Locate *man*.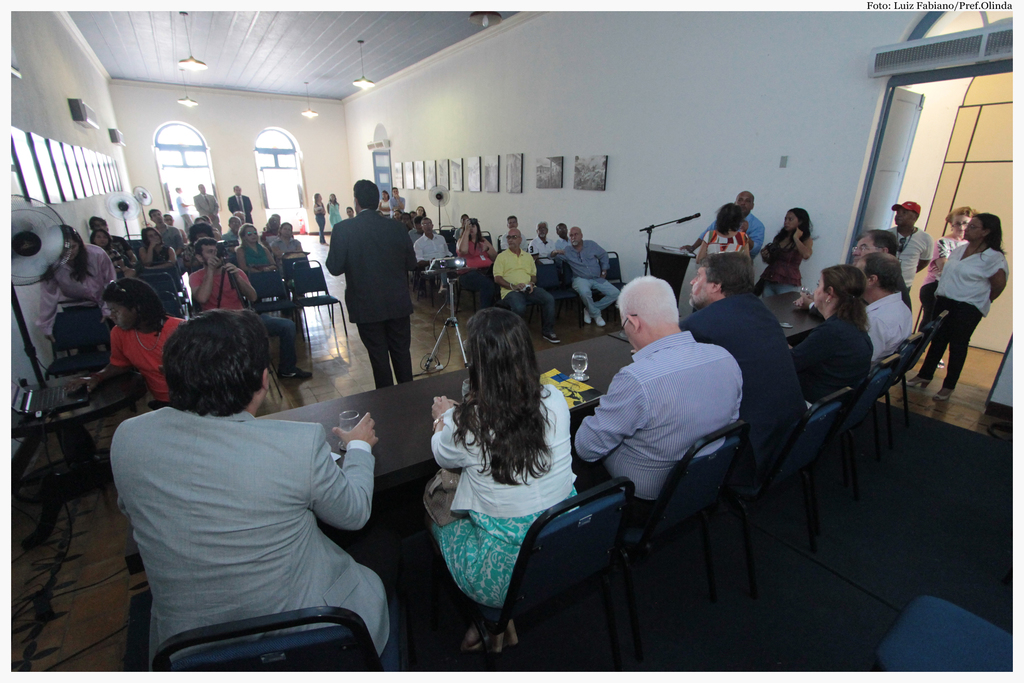
Bounding box: bbox=(492, 226, 565, 353).
